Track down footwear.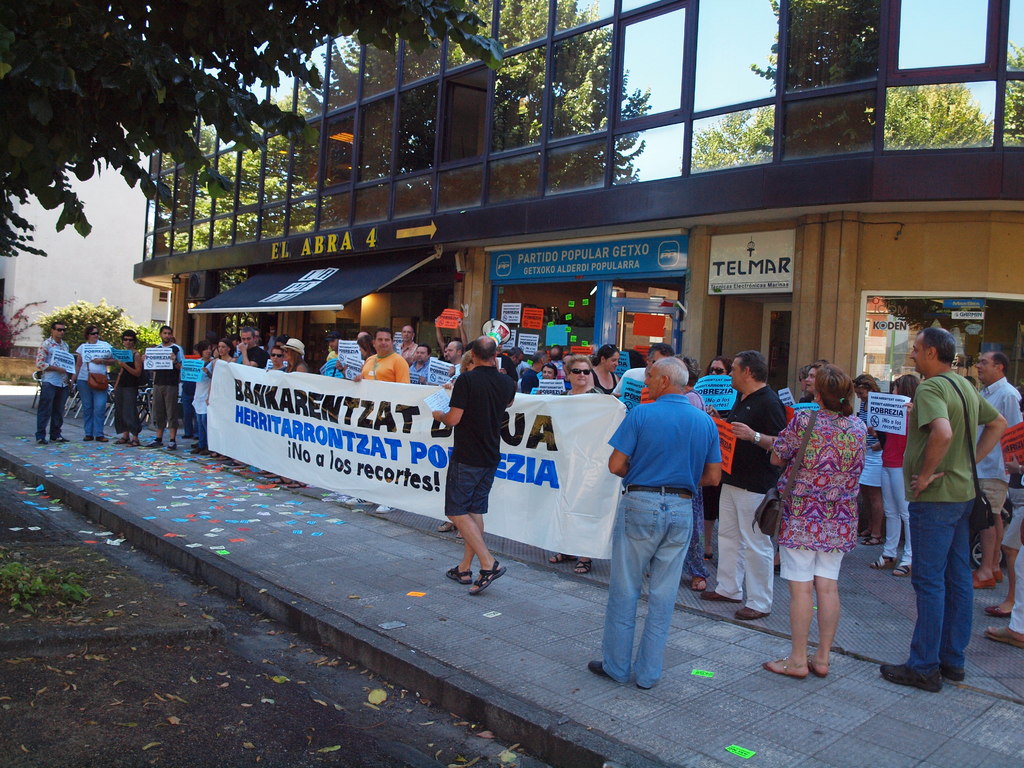
Tracked to bbox=(351, 492, 370, 506).
